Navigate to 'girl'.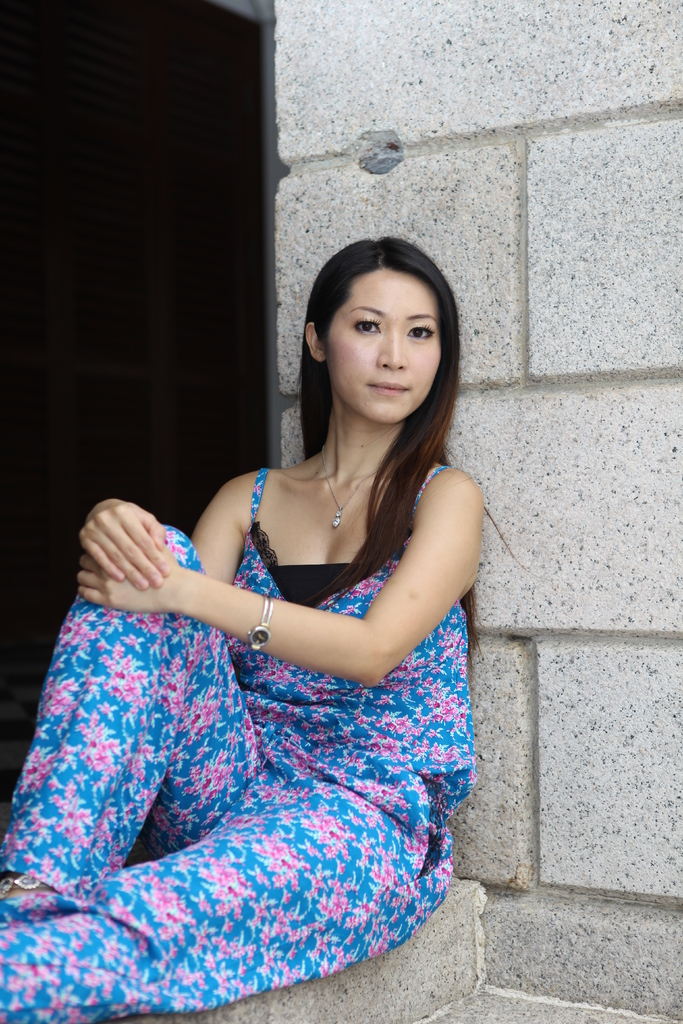
Navigation target: region(0, 234, 481, 1023).
